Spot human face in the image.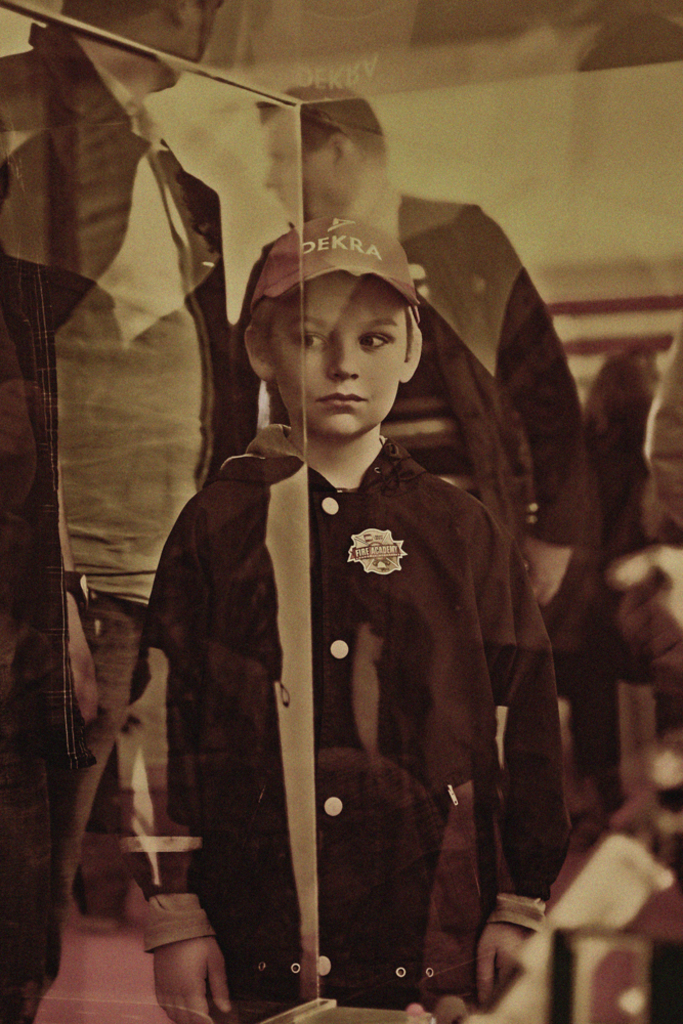
human face found at bbox=[266, 118, 332, 222].
